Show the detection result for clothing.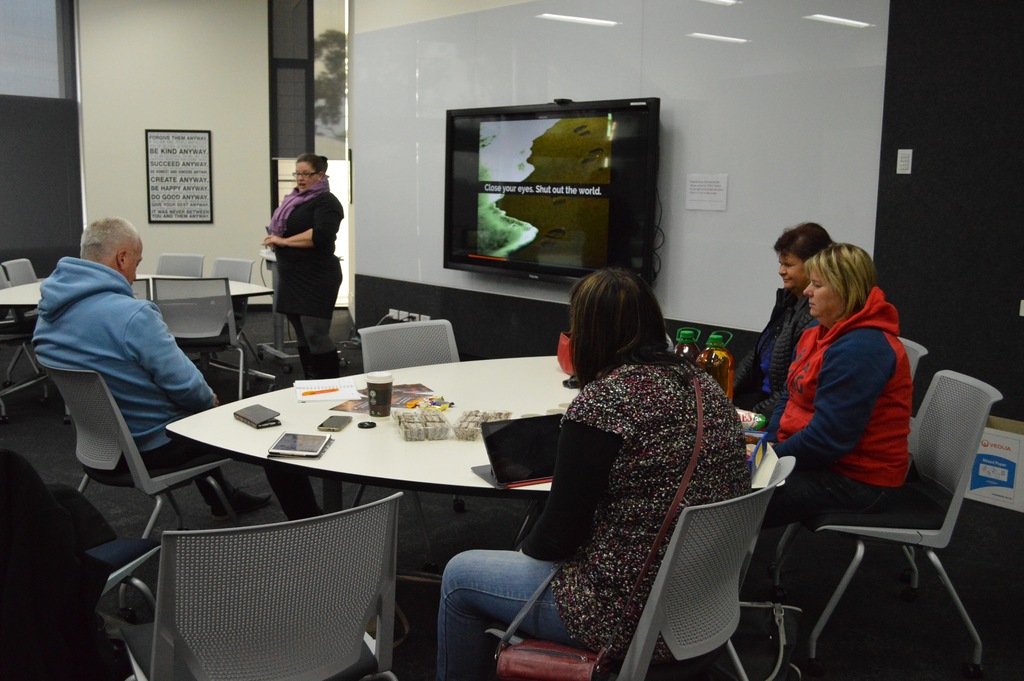
746/284/913/577.
